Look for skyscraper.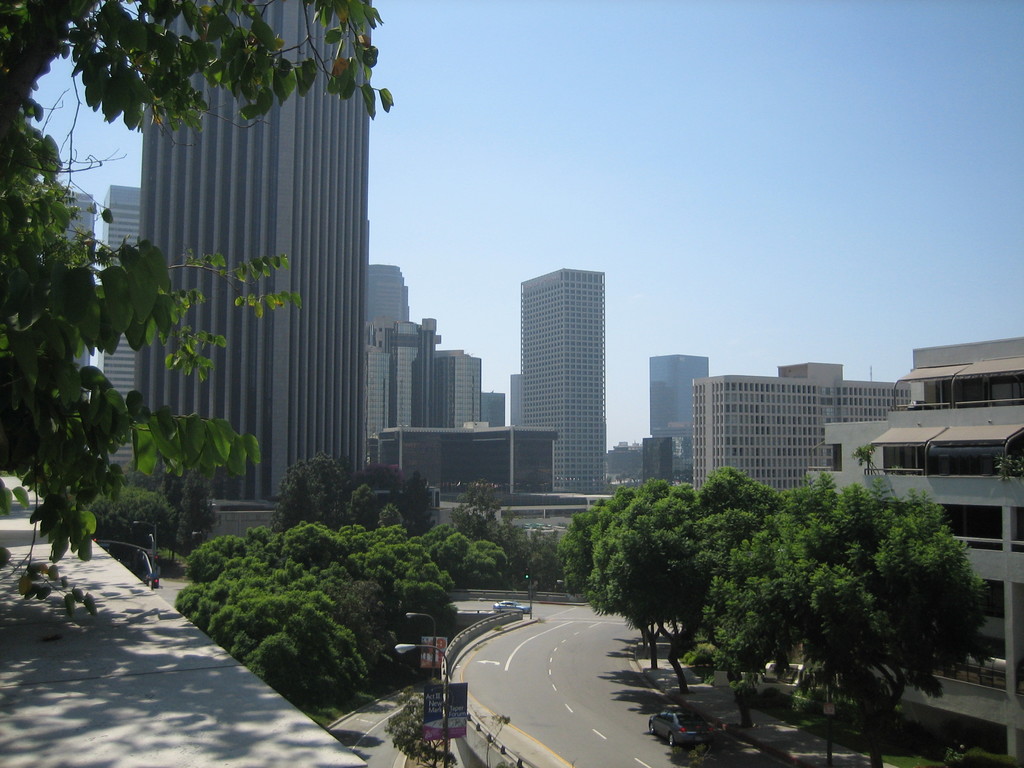
Found: 63,191,99,372.
